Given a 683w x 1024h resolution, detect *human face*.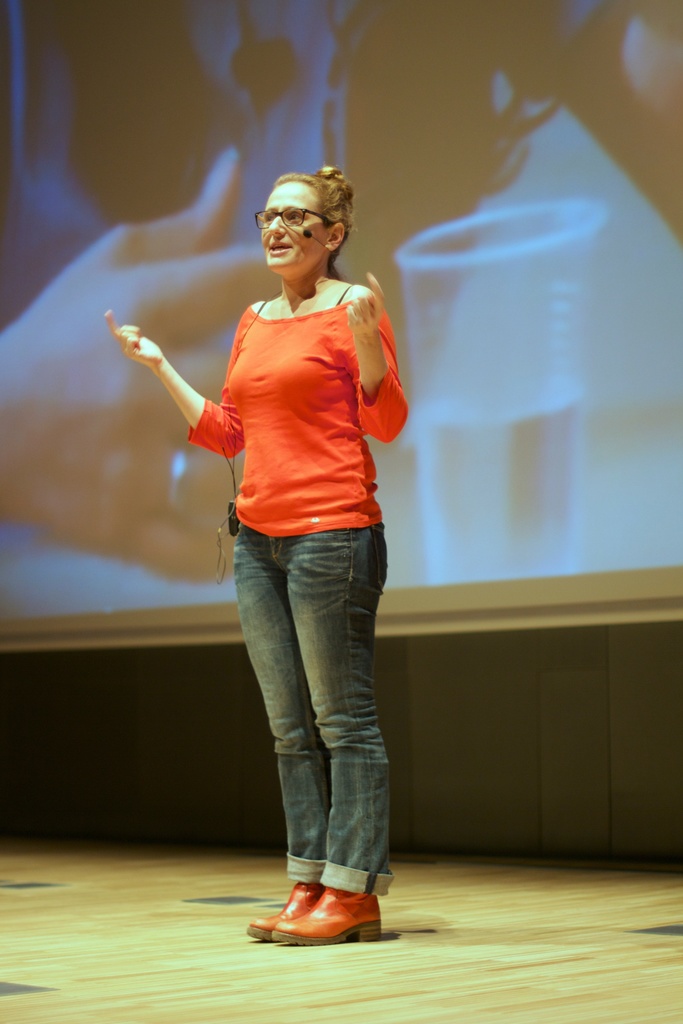
(x1=263, y1=190, x2=331, y2=273).
